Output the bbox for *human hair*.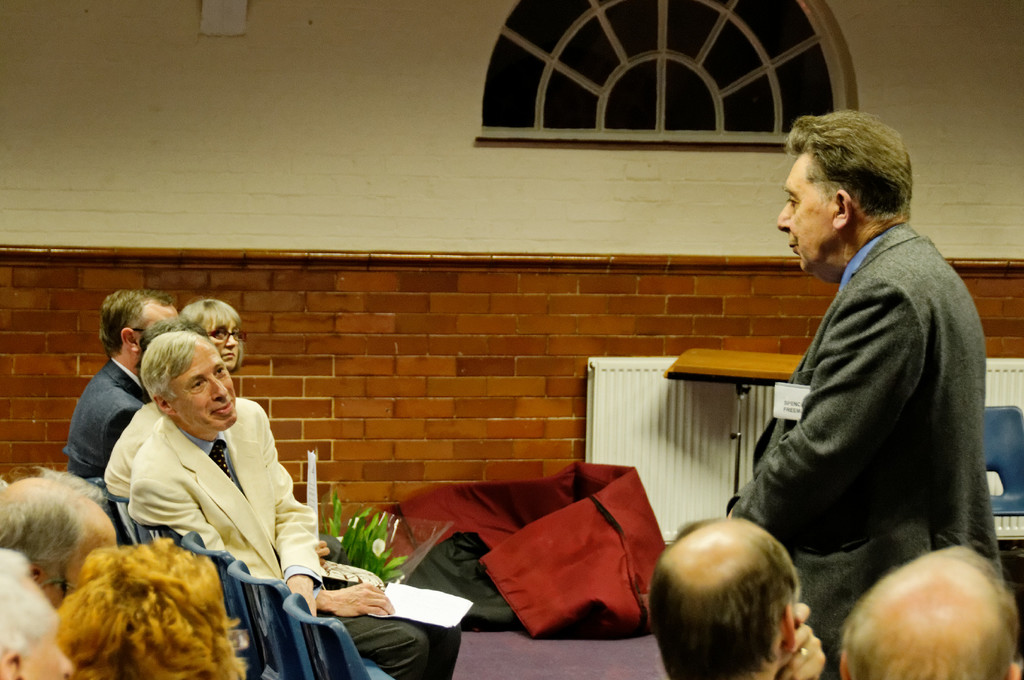
pyautogui.locateOnScreen(783, 106, 920, 225).
